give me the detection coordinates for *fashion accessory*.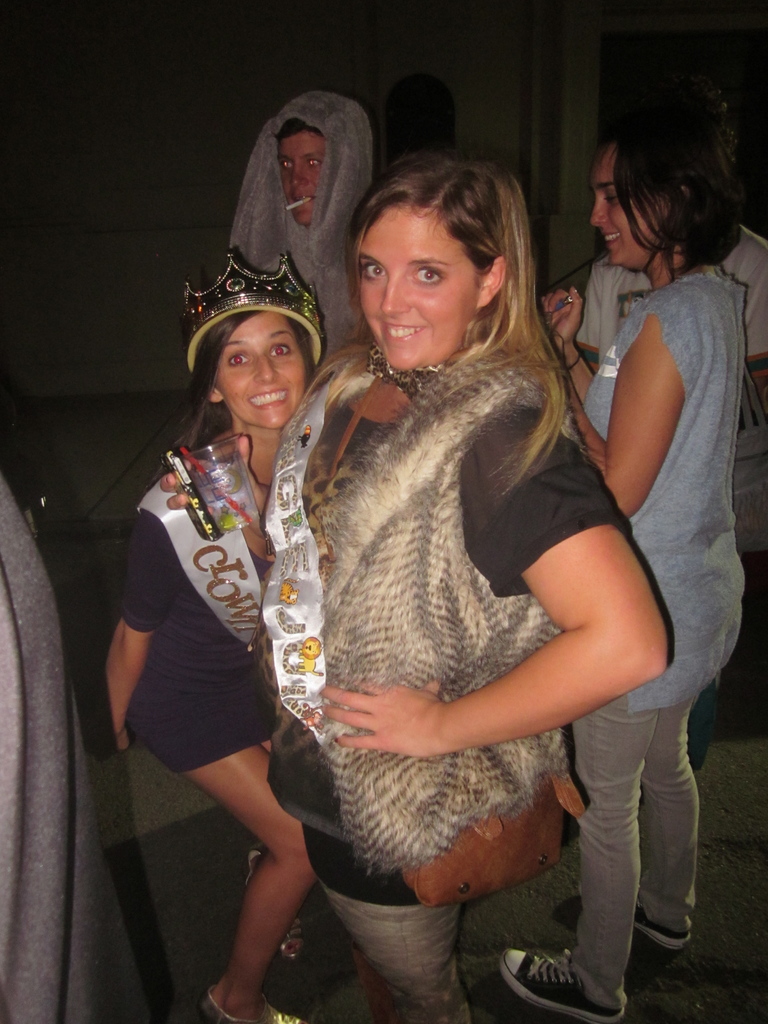
(243, 844, 304, 960).
